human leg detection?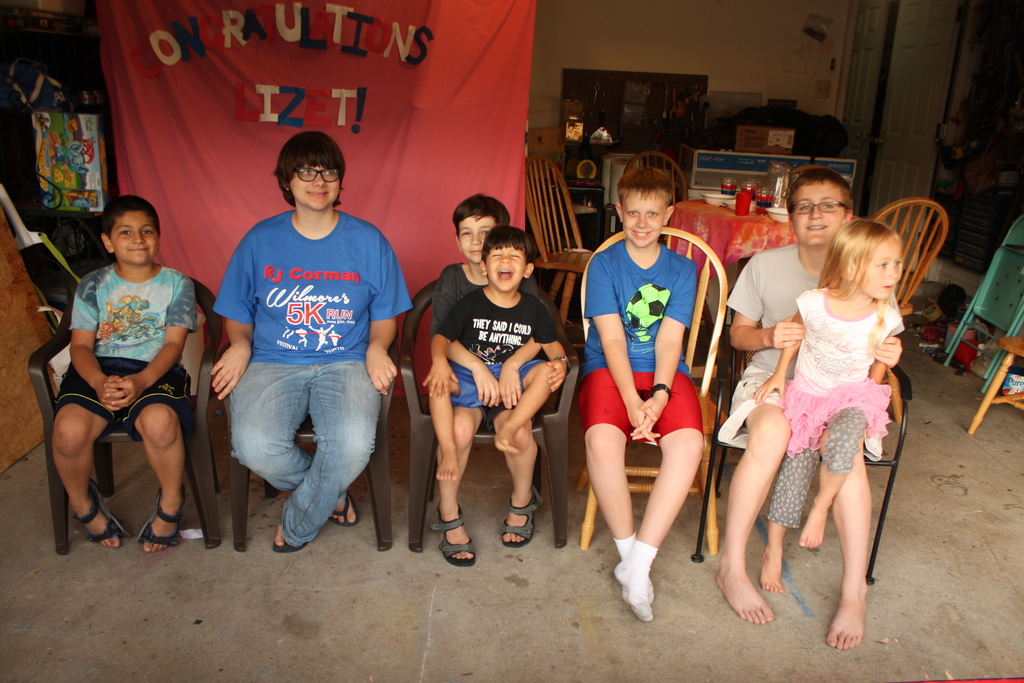
(796, 392, 866, 543)
